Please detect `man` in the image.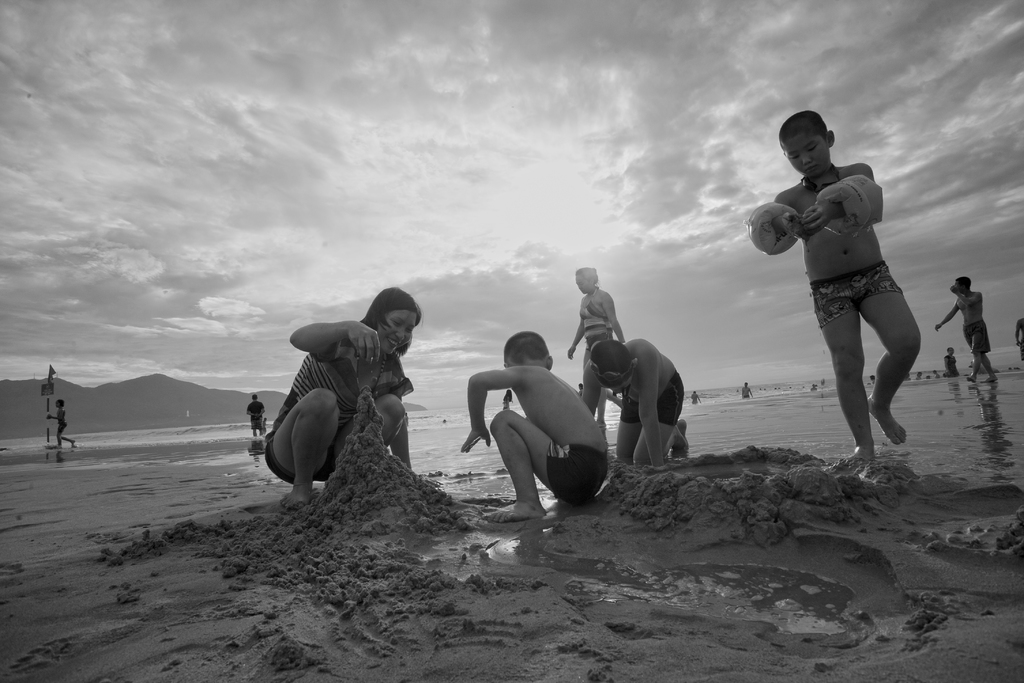
locate(585, 336, 696, 472).
